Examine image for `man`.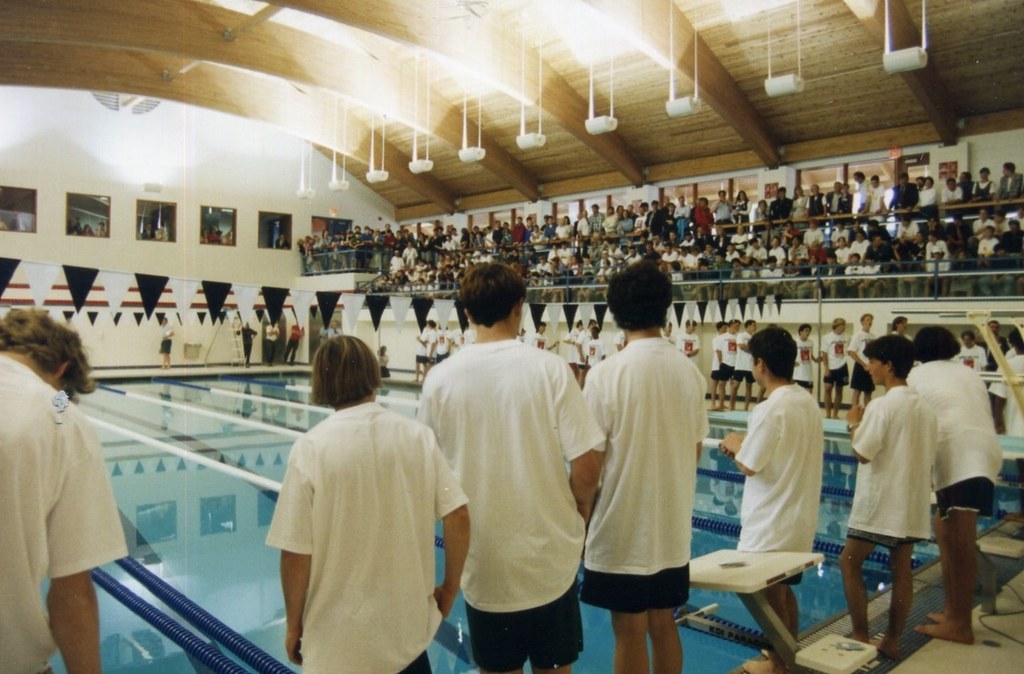
Examination result: box(661, 319, 675, 343).
